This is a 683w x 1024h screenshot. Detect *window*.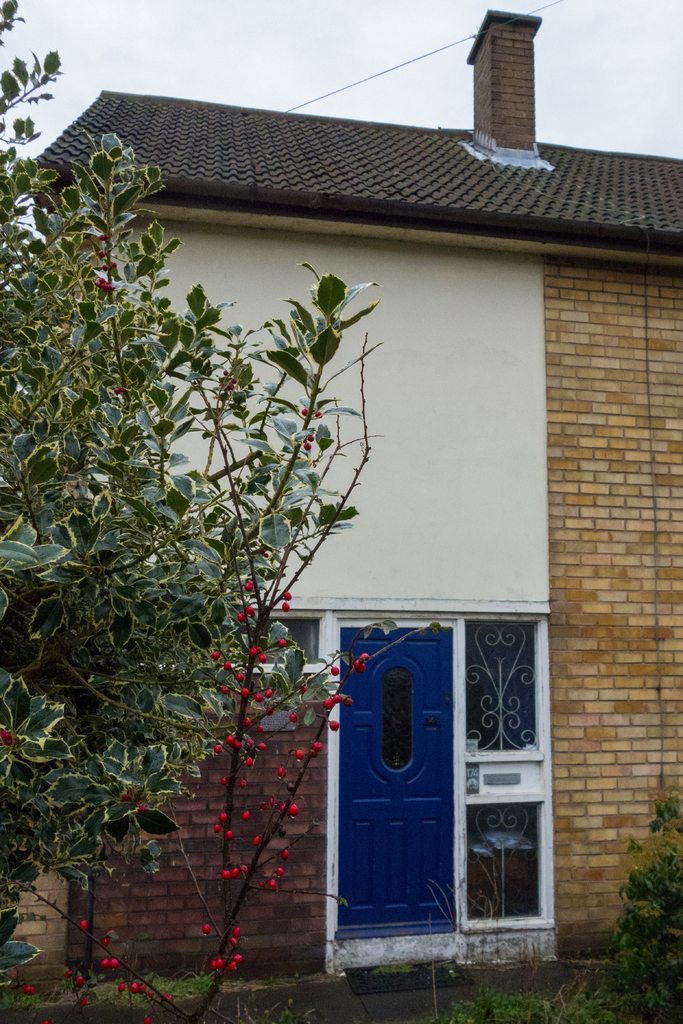
locate(453, 585, 548, 927).
